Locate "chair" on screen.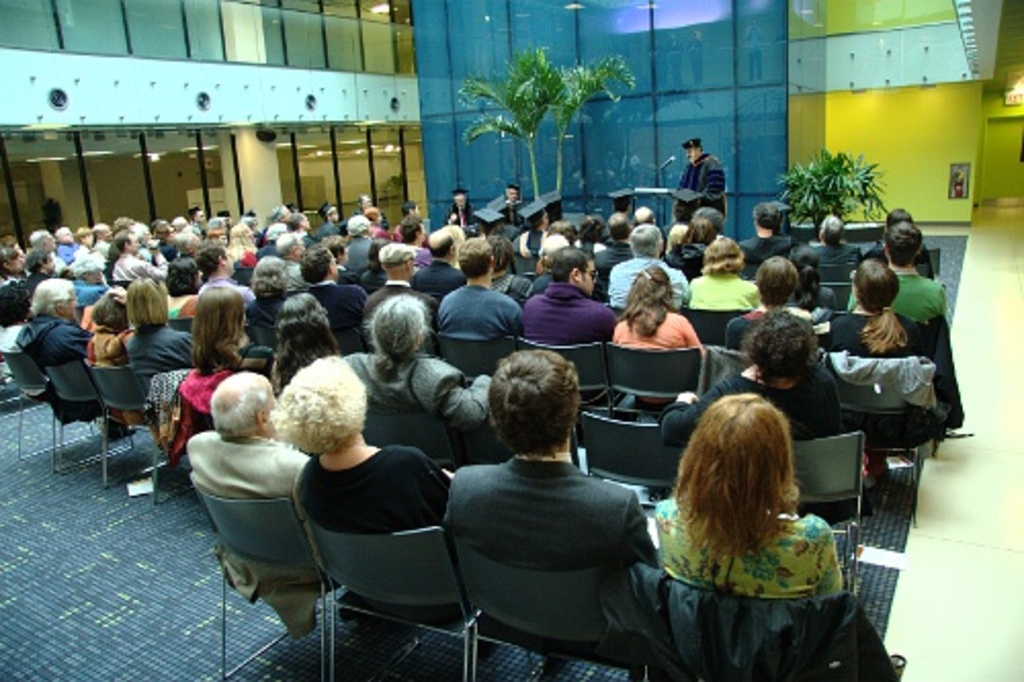
On screen at (left=0, top=346, right=133, bottom=473).
